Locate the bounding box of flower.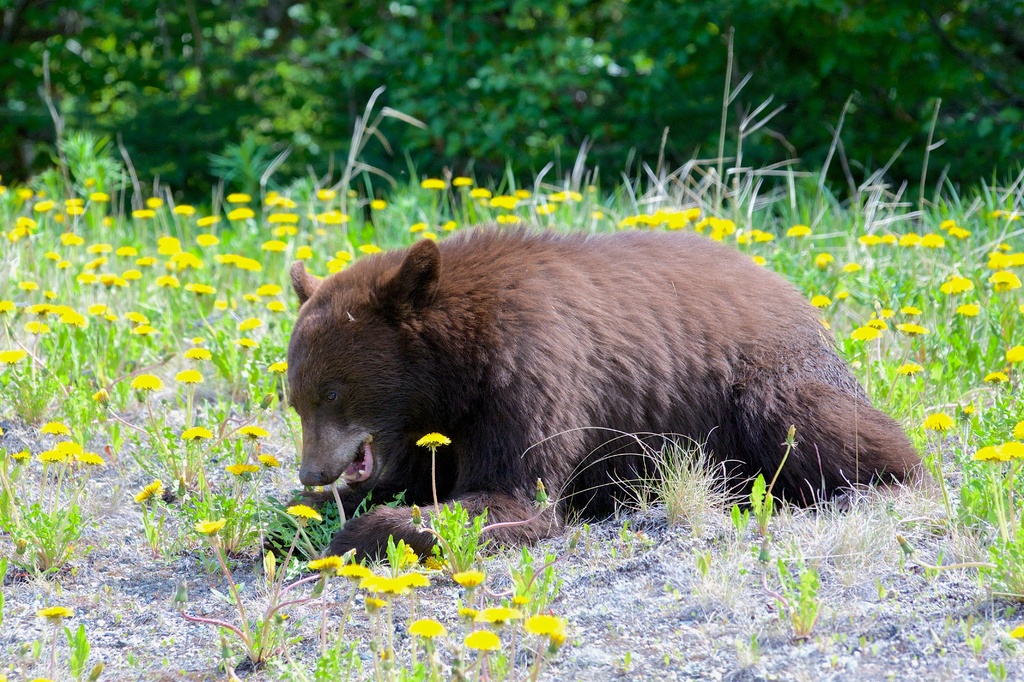
Bounding box: l=815, t=252, r=836, b=267.
